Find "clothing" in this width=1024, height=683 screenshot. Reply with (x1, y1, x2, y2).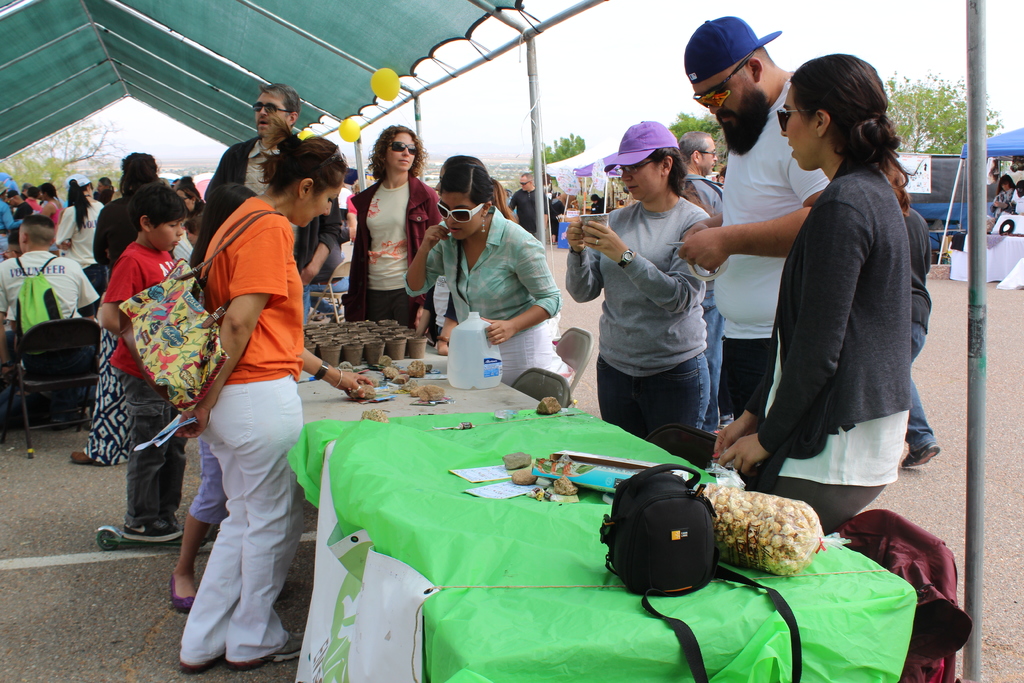
(993, 189, 1014, 217).
